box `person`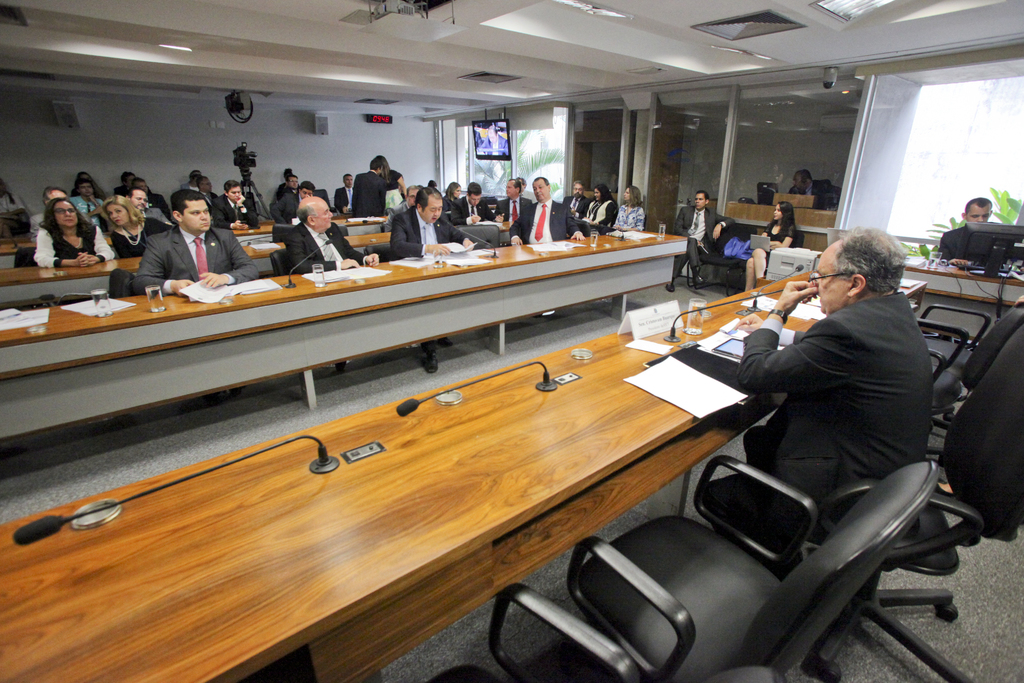
(x1=791, y1=169, x2=845, y2=210)
